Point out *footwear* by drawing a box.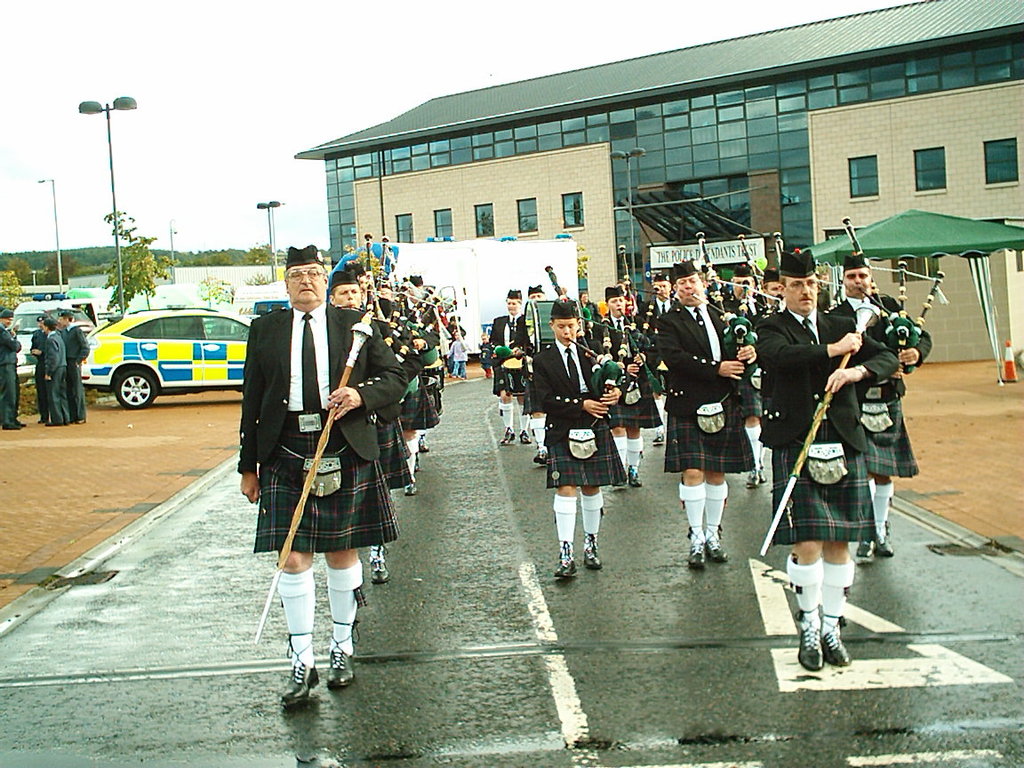
(left=629, top=465, right=644, bottom=488).
